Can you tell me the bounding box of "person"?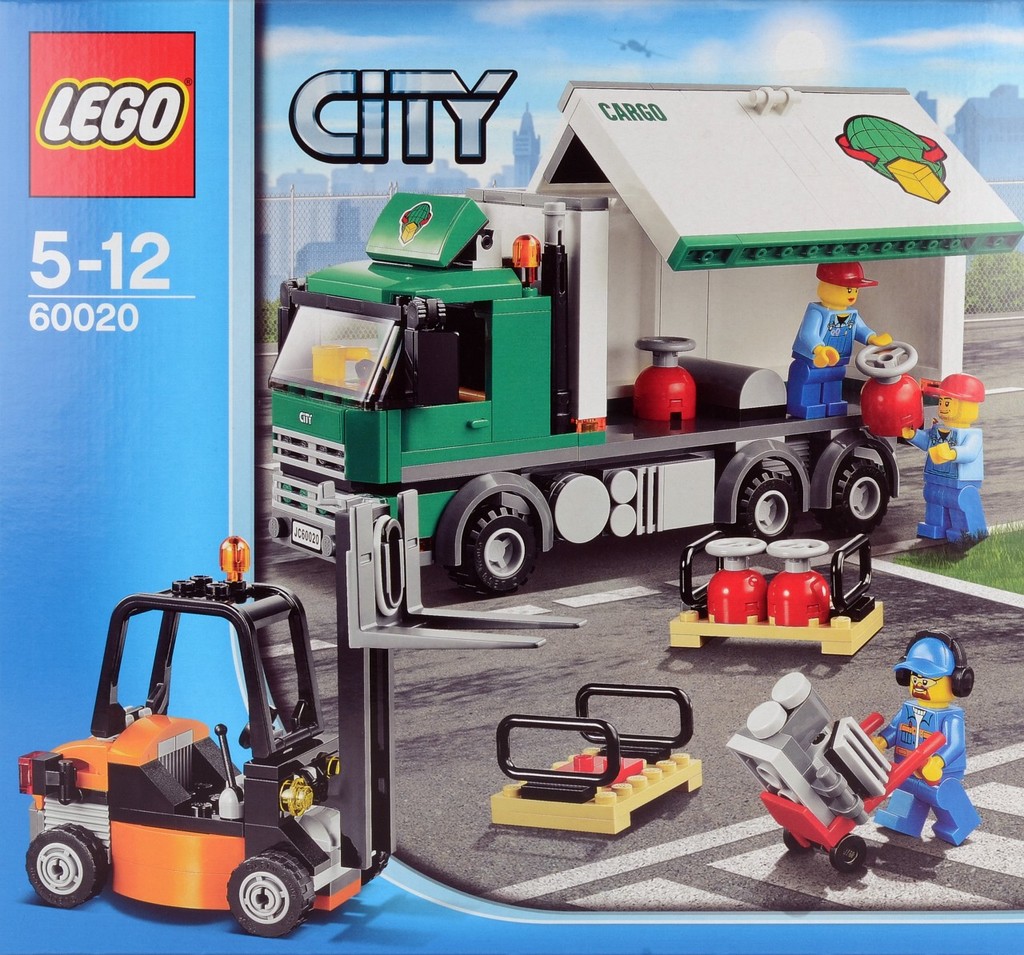
left=874, top=621, right=982, bottom=851.
